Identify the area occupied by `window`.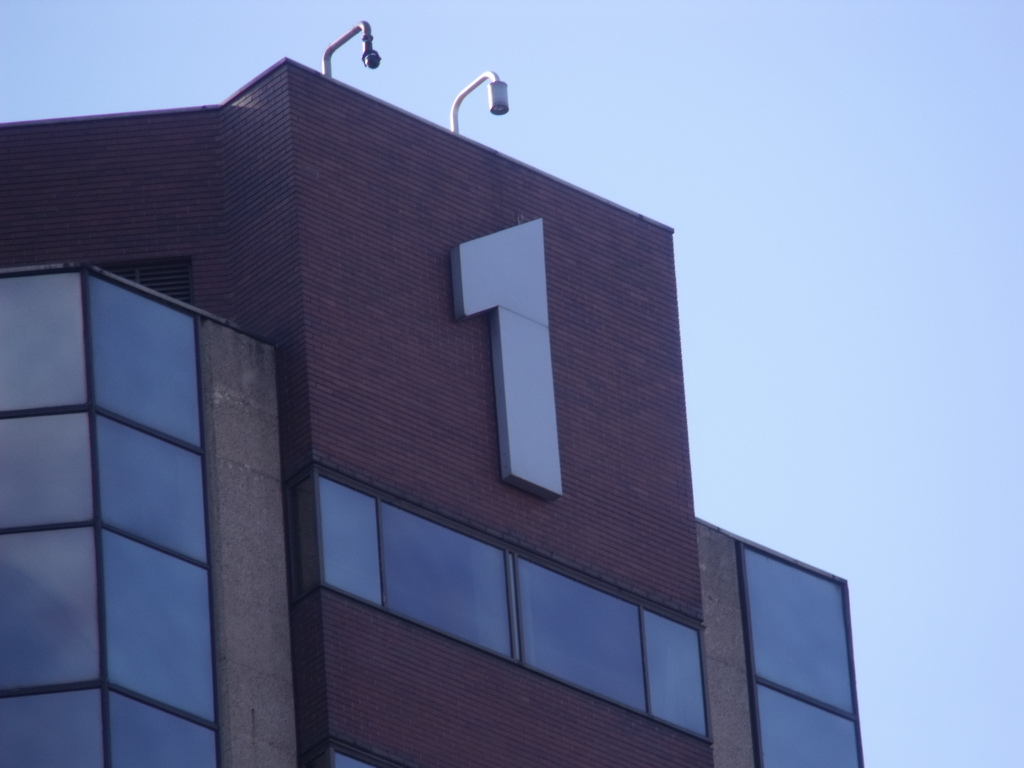
Area: box=[95, 406, 211, 569].
